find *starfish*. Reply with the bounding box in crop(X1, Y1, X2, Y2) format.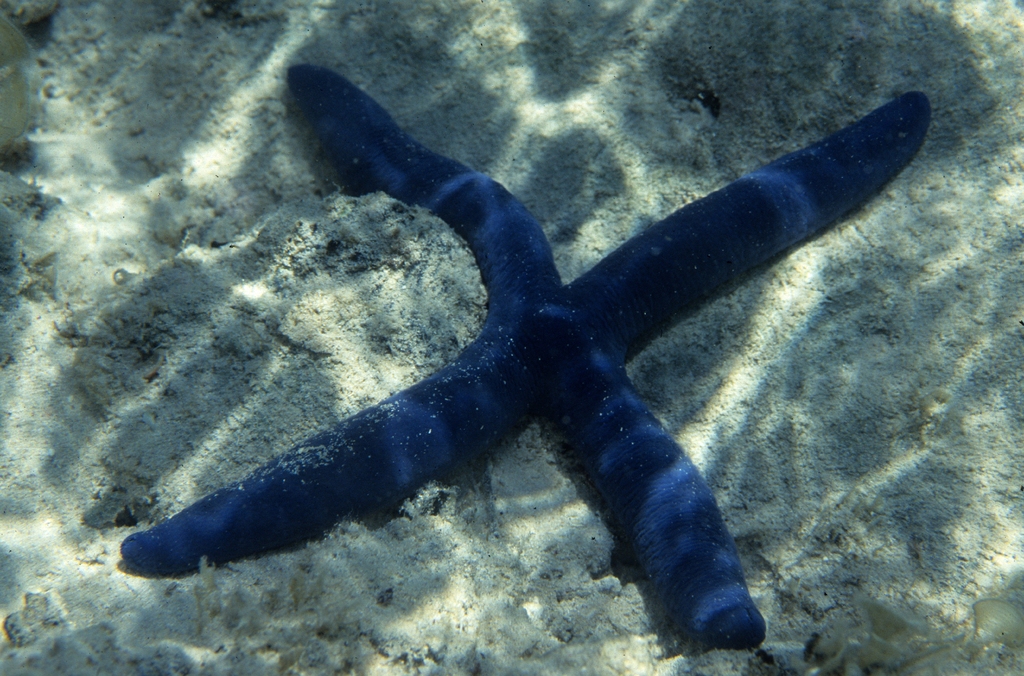
crop(121, 65, 932, 648).
